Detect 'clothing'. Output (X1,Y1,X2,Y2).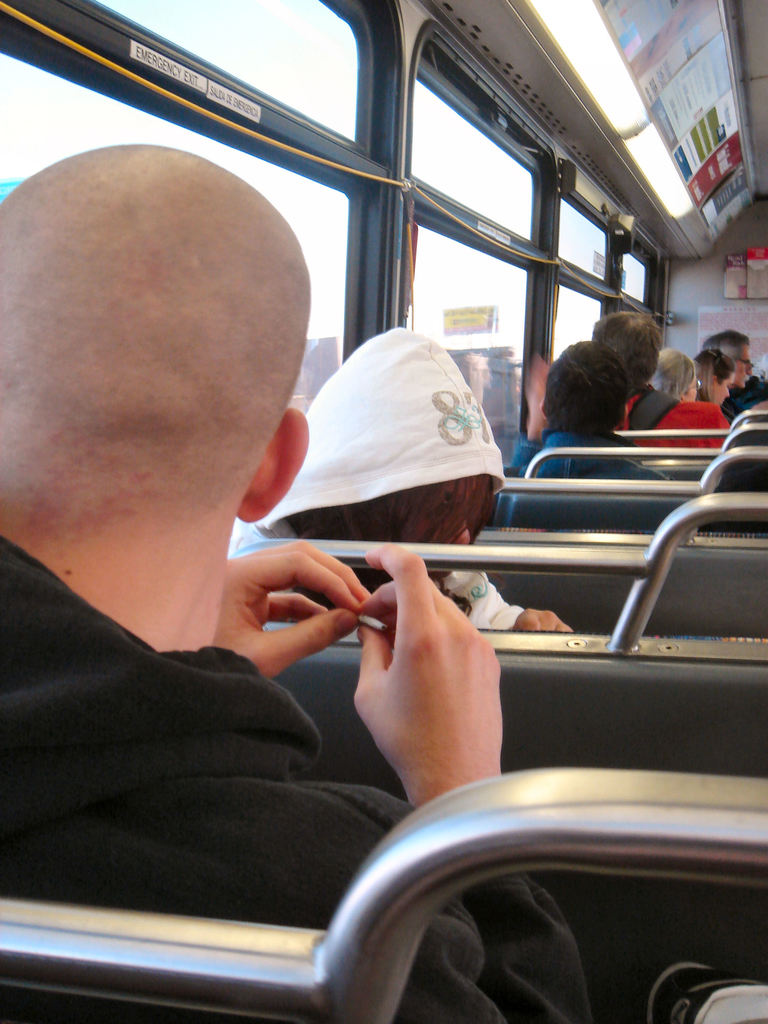
(503,429,690,540).
